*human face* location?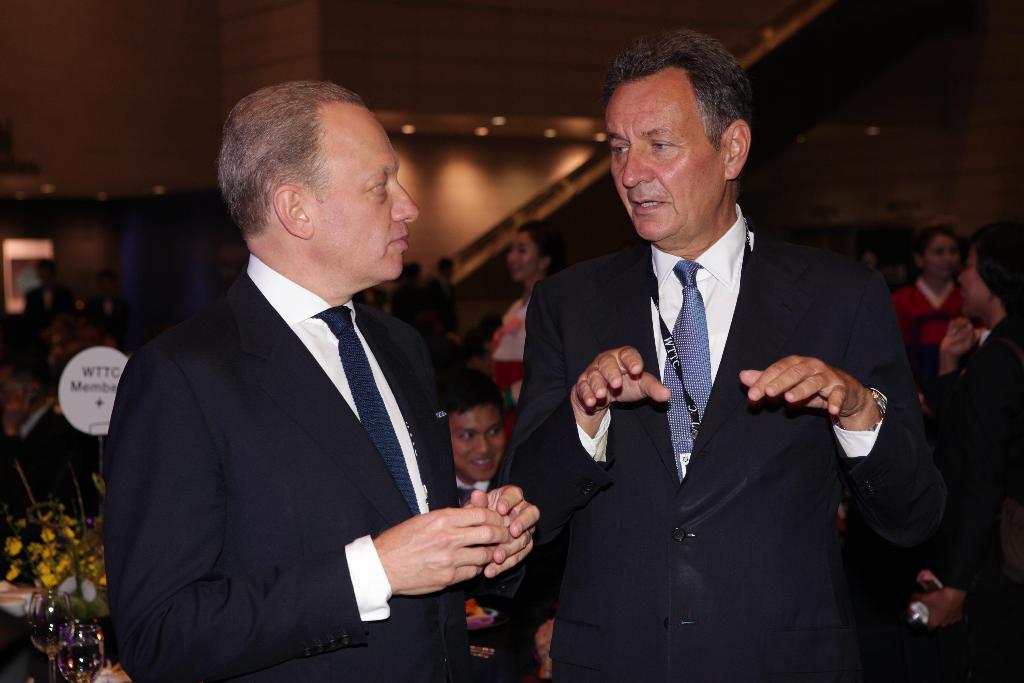
rect(609, 69, 721, 240)
